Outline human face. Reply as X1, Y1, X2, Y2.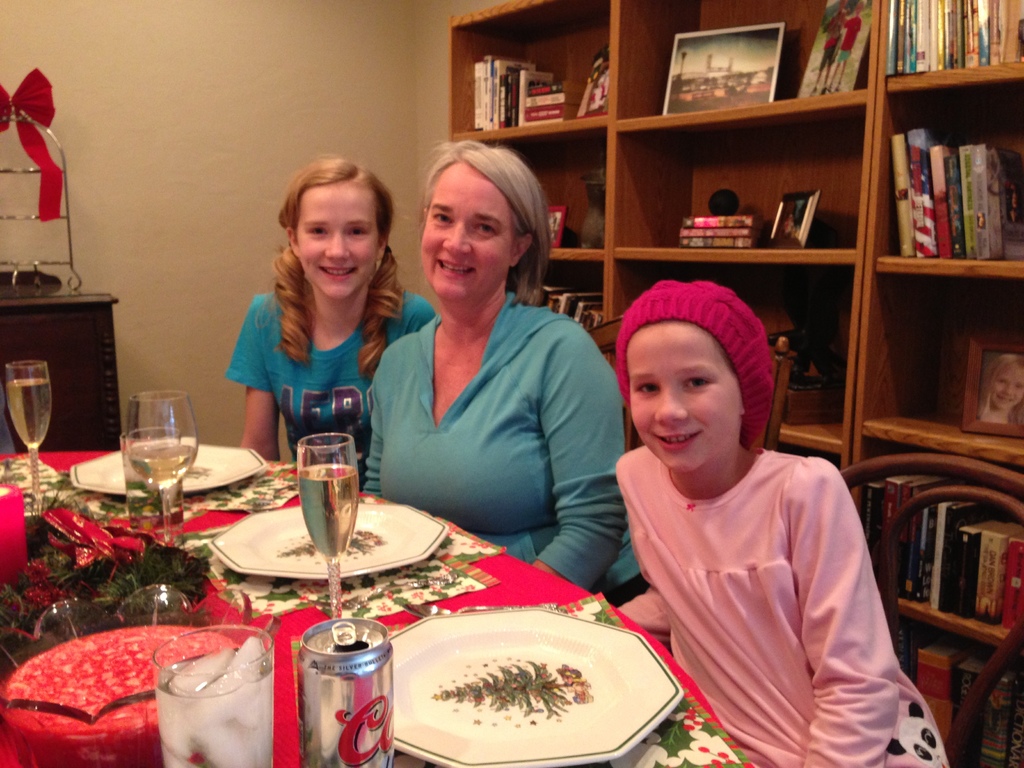
420, 164, 516, 301.
